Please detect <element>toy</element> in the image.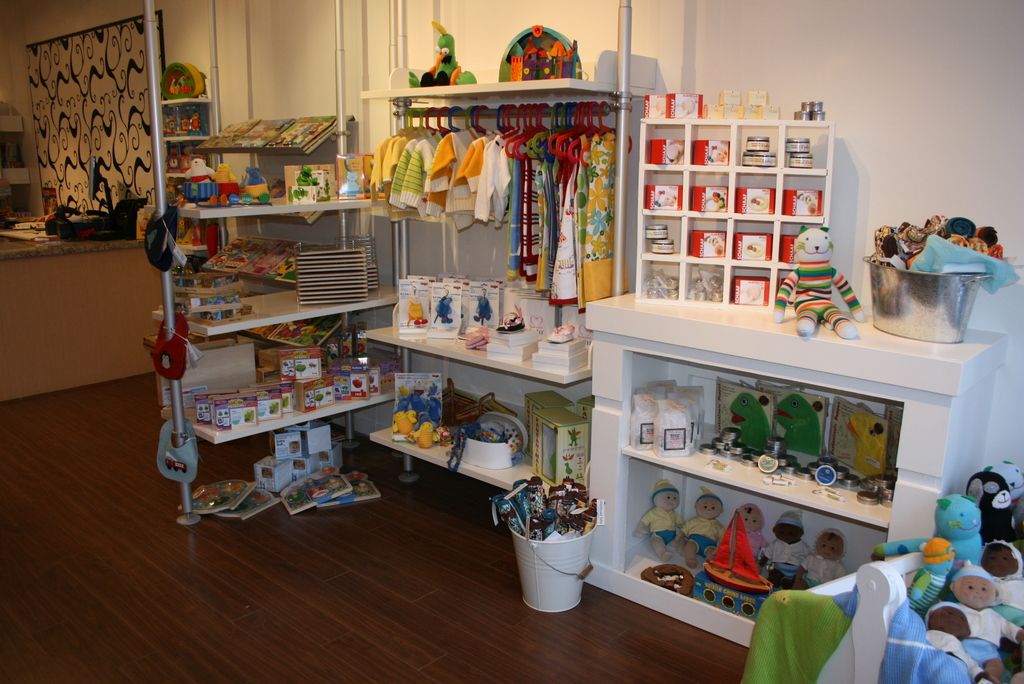
box=[838, 413, 892, 472].
